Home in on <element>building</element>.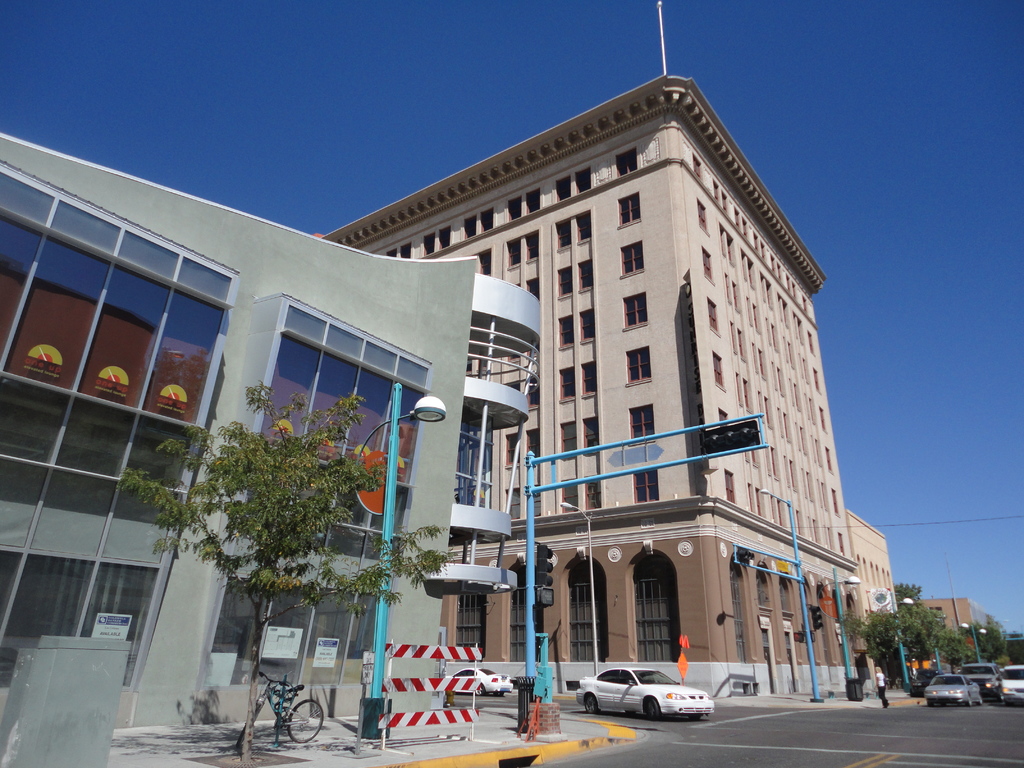
Homed in at Rect(0, 130, 542, 765).
